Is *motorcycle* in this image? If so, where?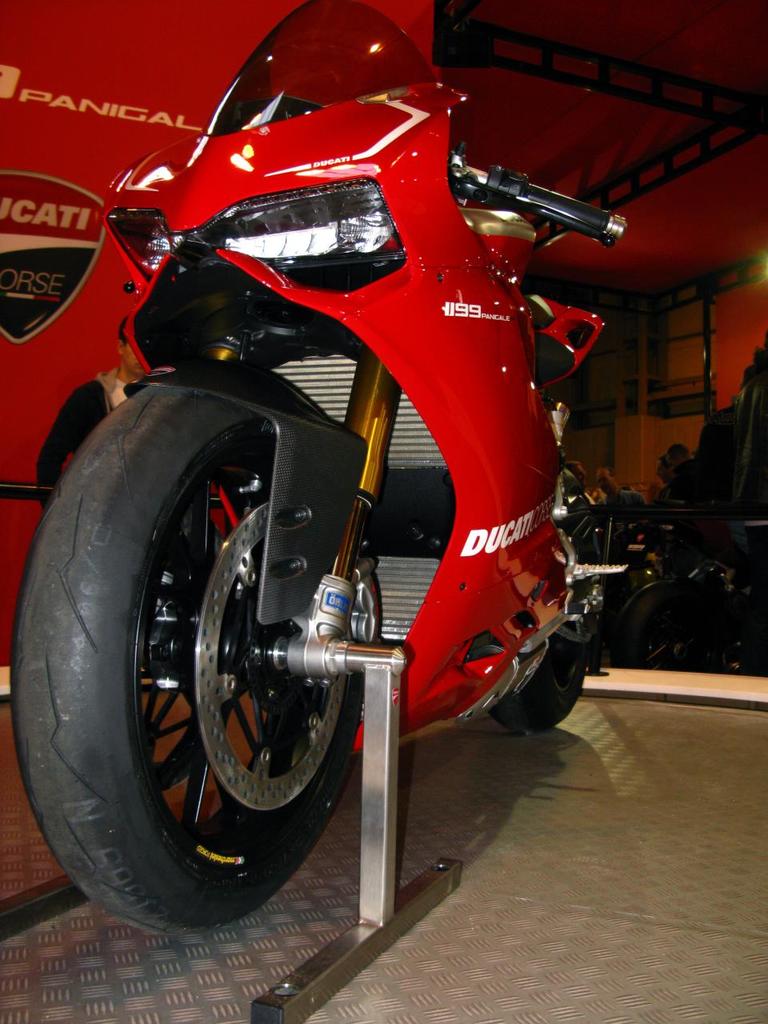
Yes, at bbox=[47, 0, 624, 956].
